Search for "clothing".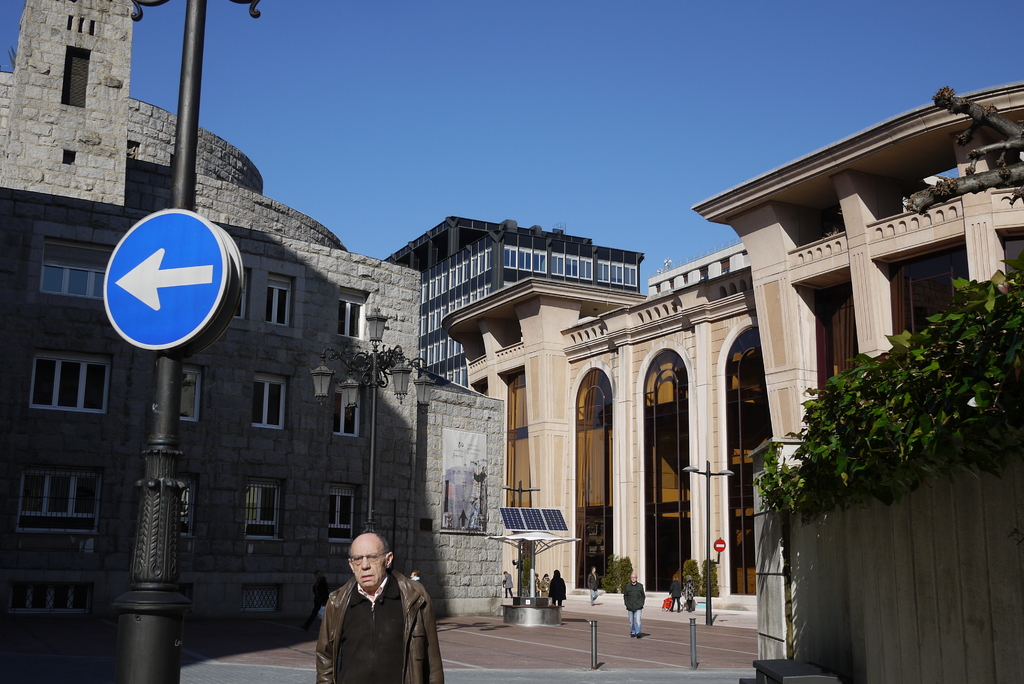
Found at box(303, 551, 439, 683).
